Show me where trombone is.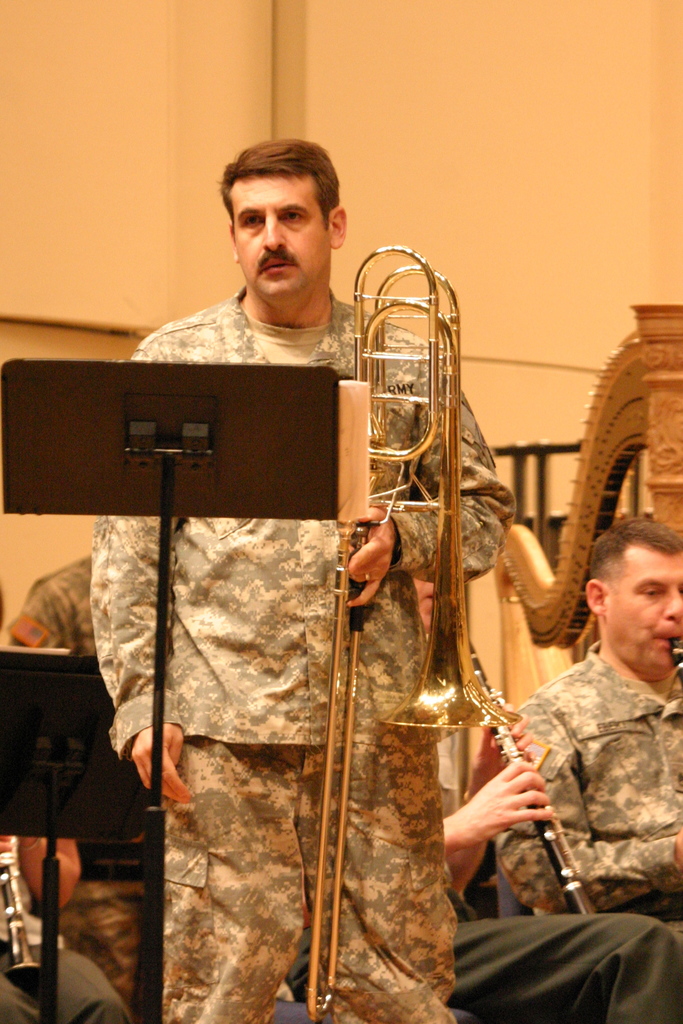
trombone is at <bbox>308, 242, 525, 1023</bbox>.
